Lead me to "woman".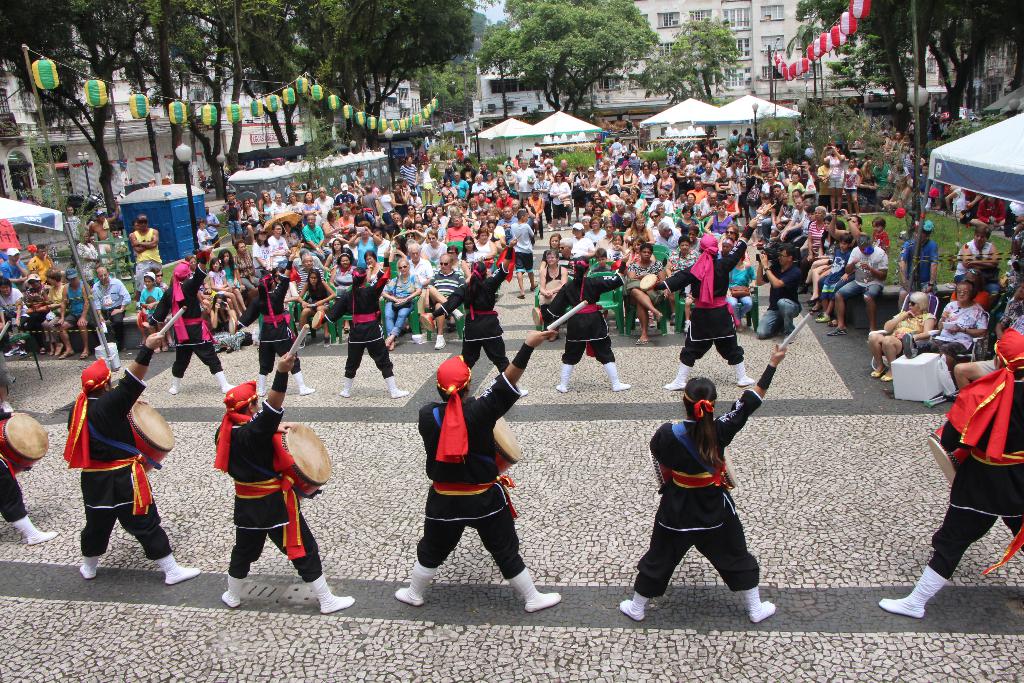
Lead to [624,219,652,239].
